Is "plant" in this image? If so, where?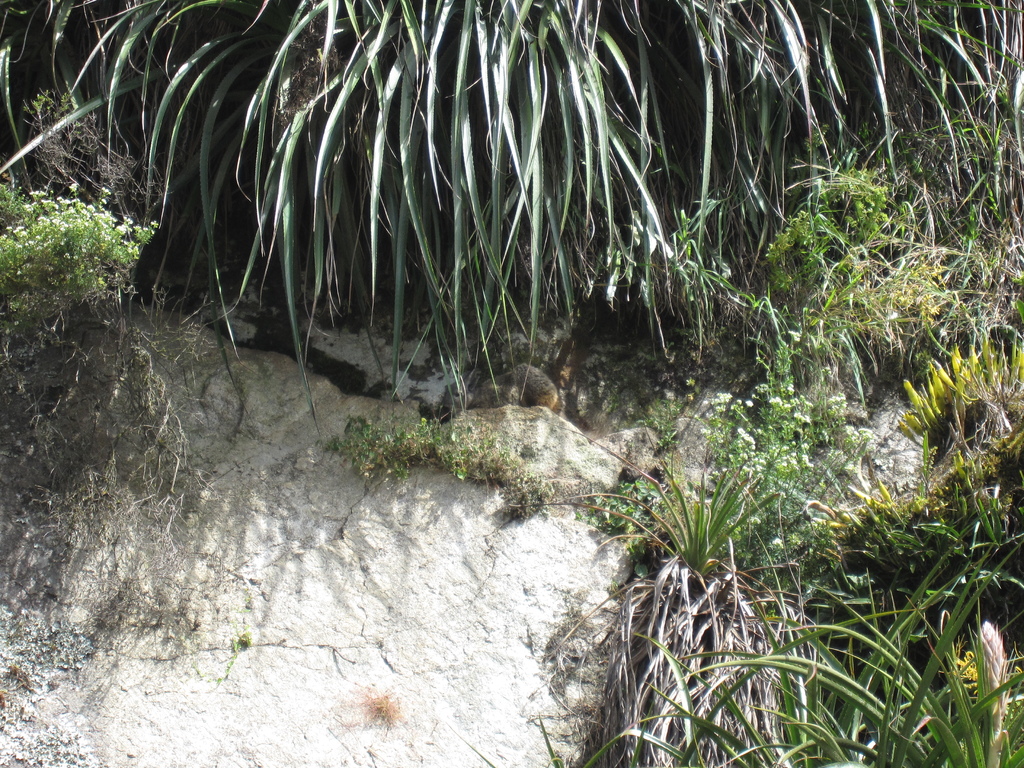
Yes, at [x1=584, y1=0, x2=1023, y2=389].
